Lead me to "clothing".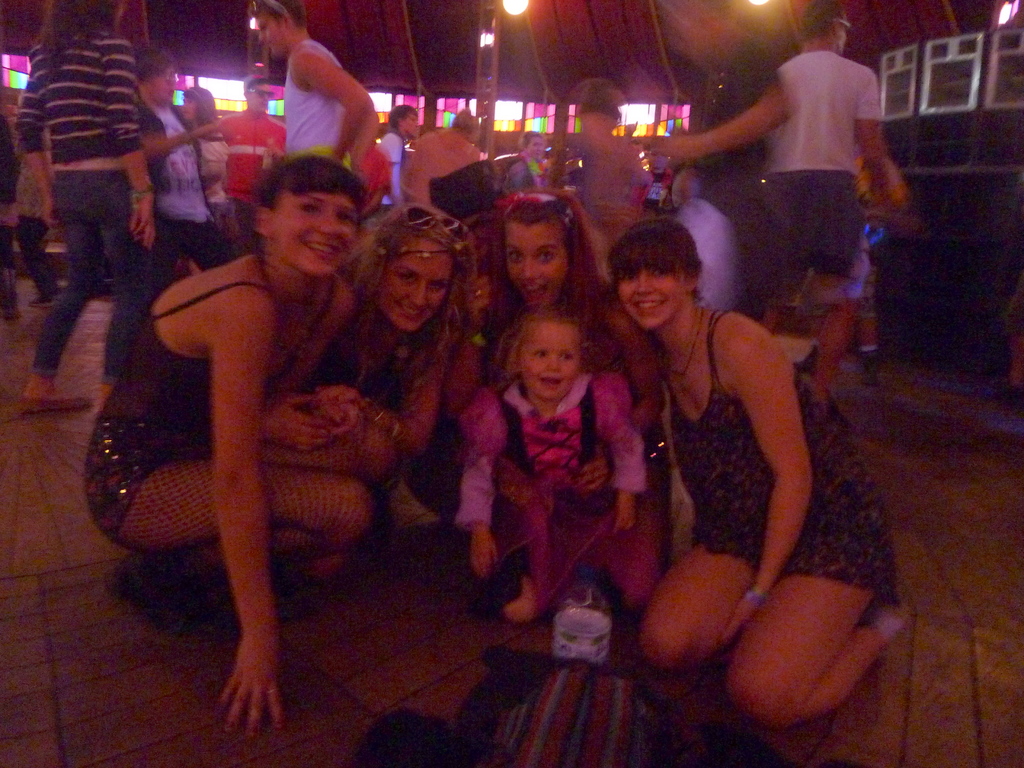
Lead to [left=33, top=161, right=144, bottom=385].
